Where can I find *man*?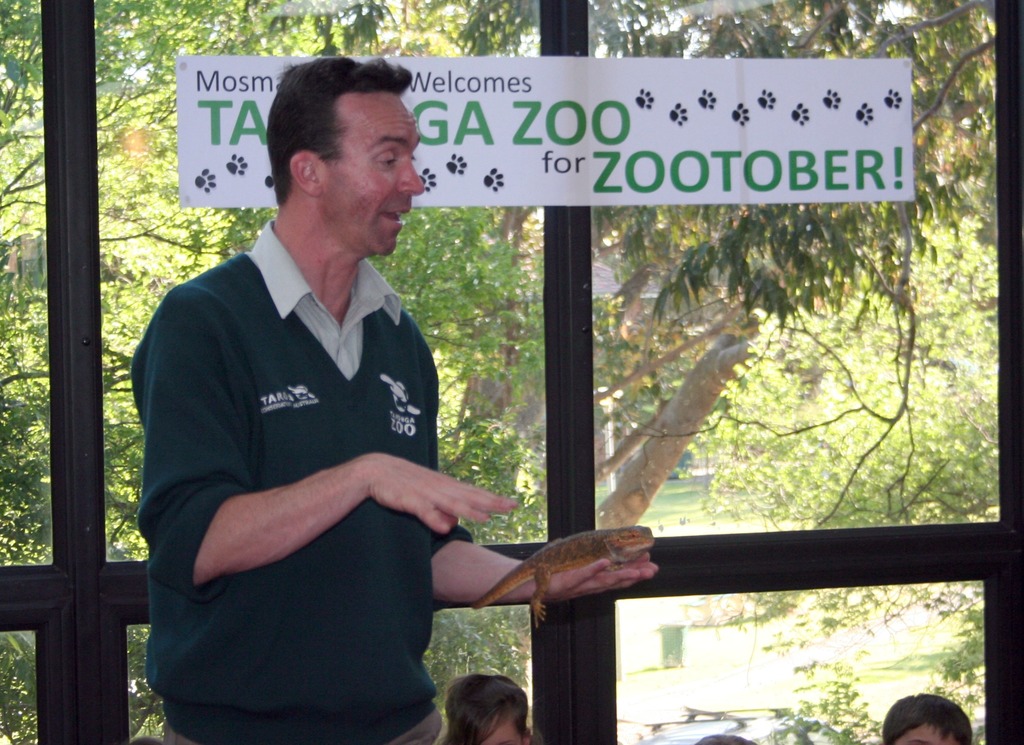
You can find it at BBox(883, 691, 972, 744).
